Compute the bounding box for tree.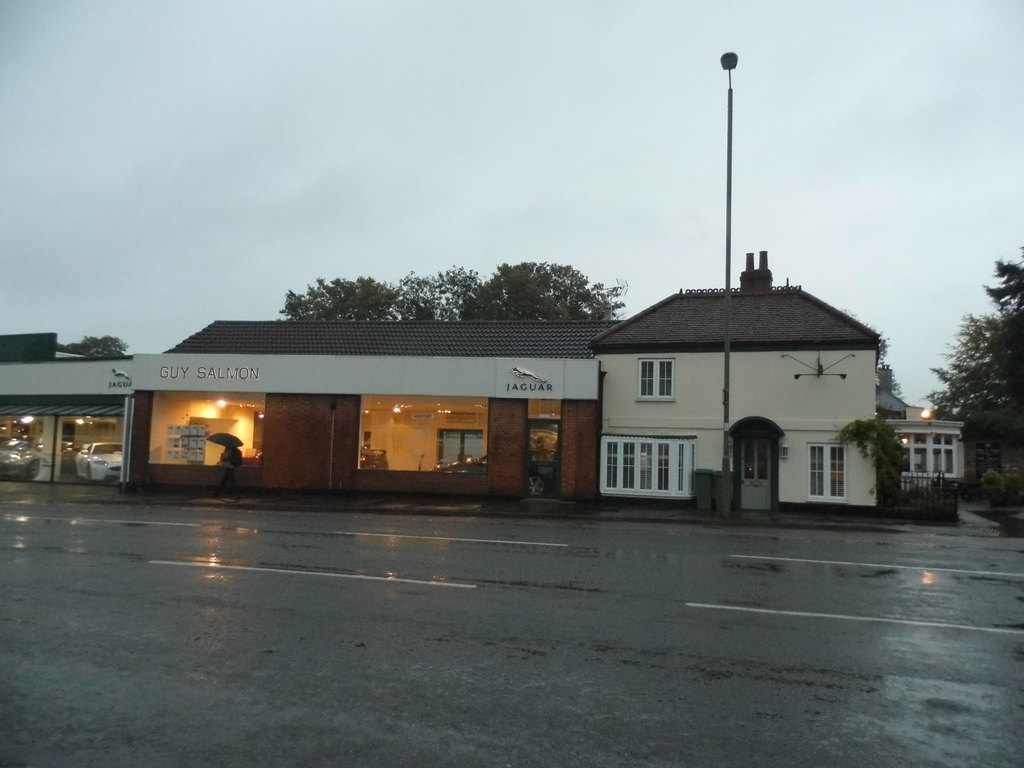
detection(940, 260, 1023, 471).
